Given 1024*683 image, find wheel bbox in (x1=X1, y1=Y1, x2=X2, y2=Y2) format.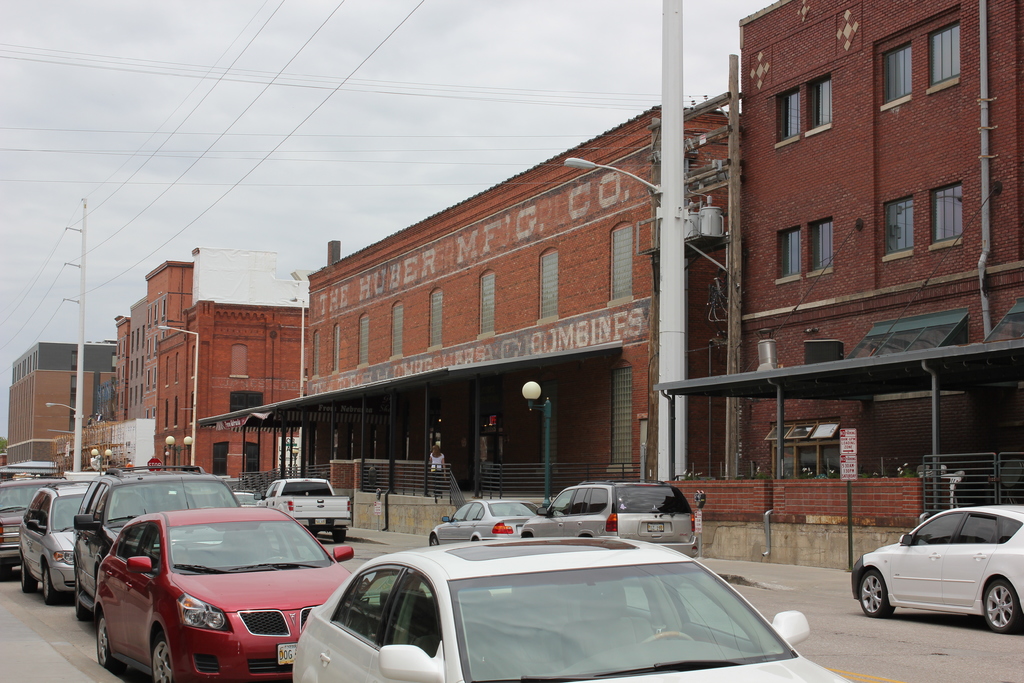
(x1=643, y1=634, x2=696, y2=644).
